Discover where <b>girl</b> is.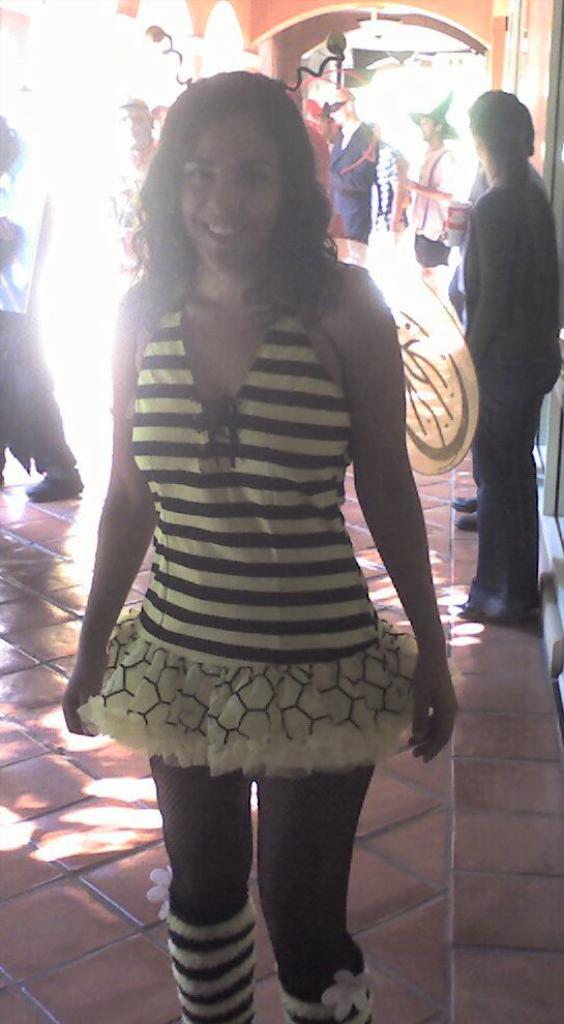
Discovered at 57 59 457 1023.
